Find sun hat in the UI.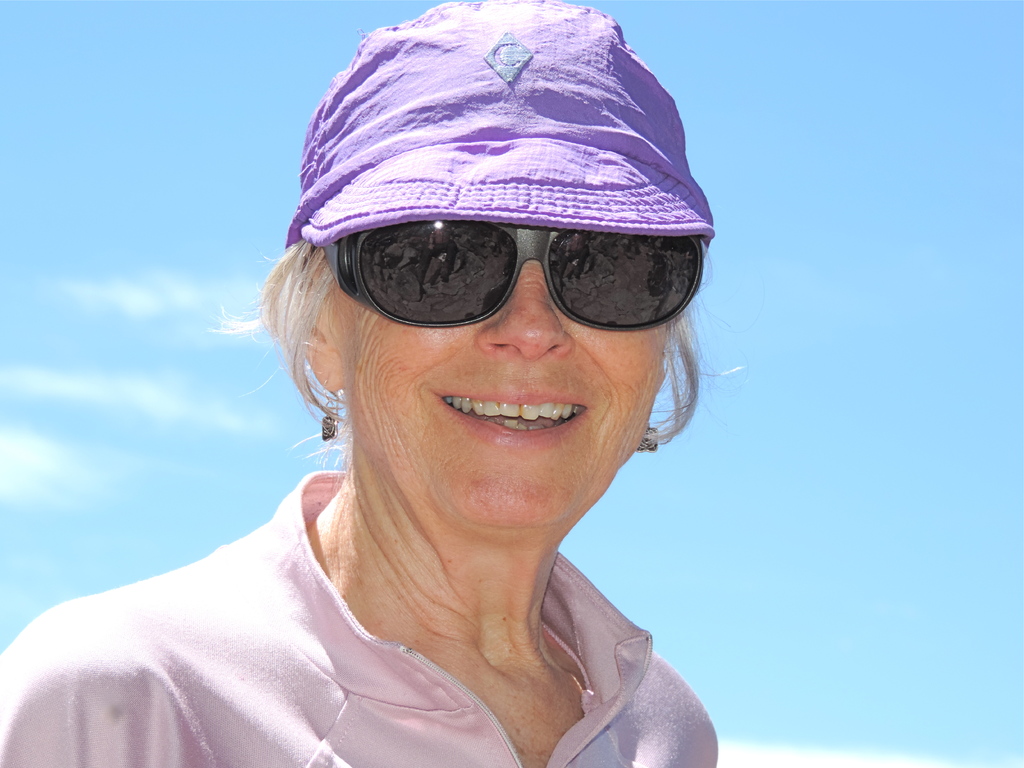
UI element at <box>278,0,715,257</box>.
